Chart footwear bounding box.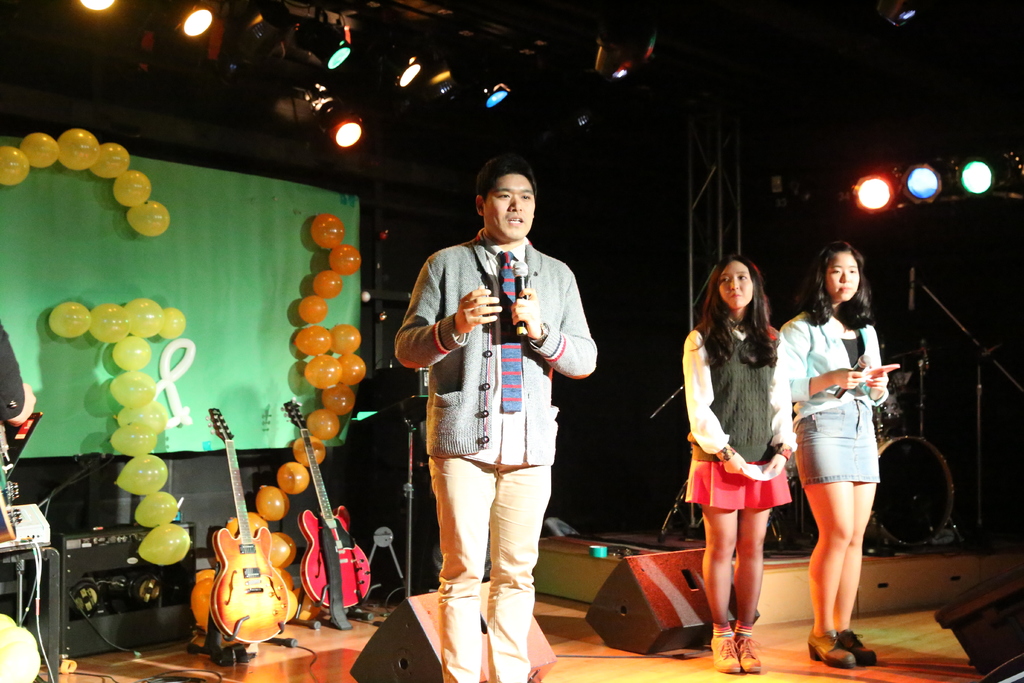
Charted: region(712, 636, 742, 670).
